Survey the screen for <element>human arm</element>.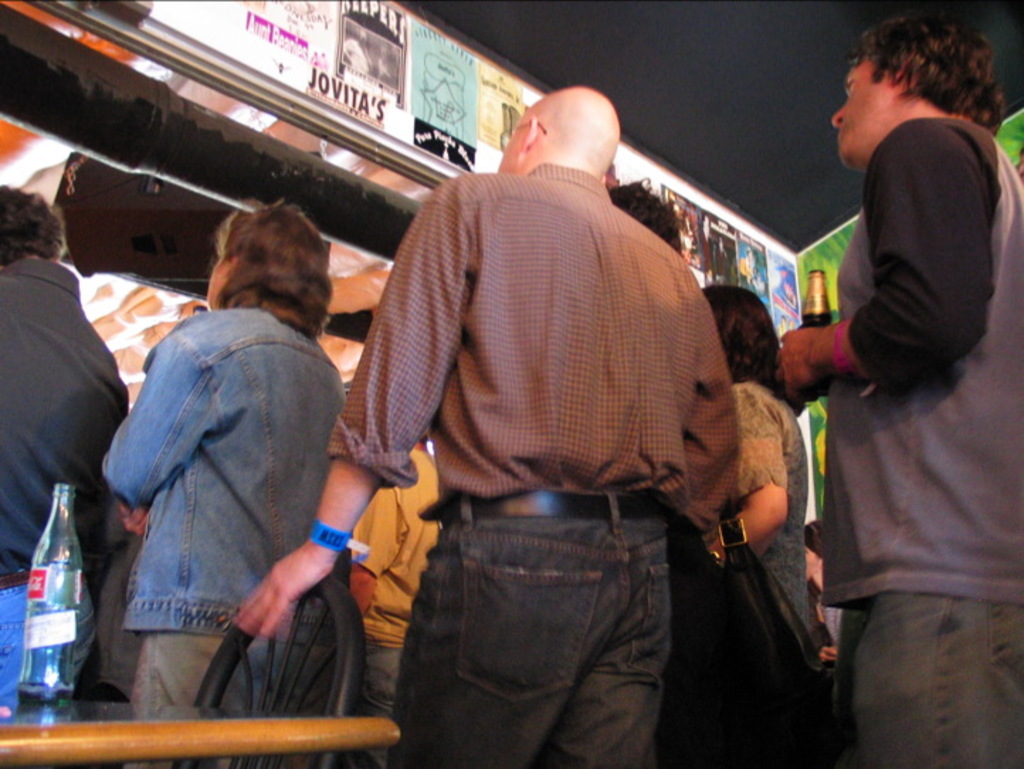
Survey found: bbox(650, 265, 738, 541).
